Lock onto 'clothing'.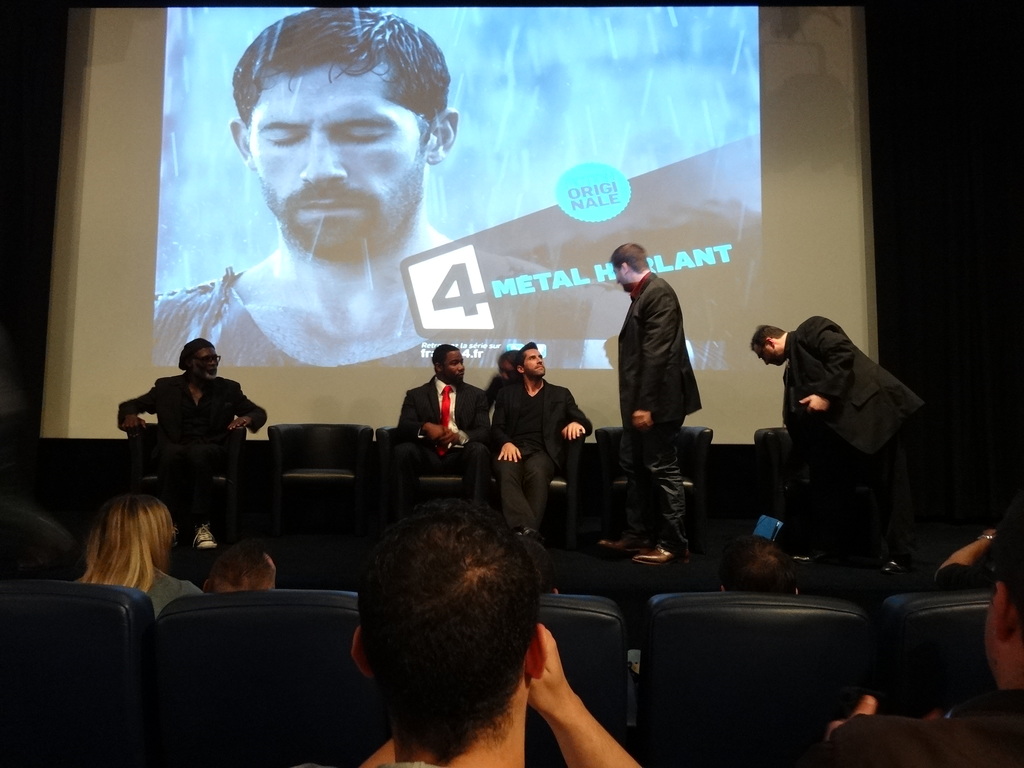
Locked: 931:564:993:593.
